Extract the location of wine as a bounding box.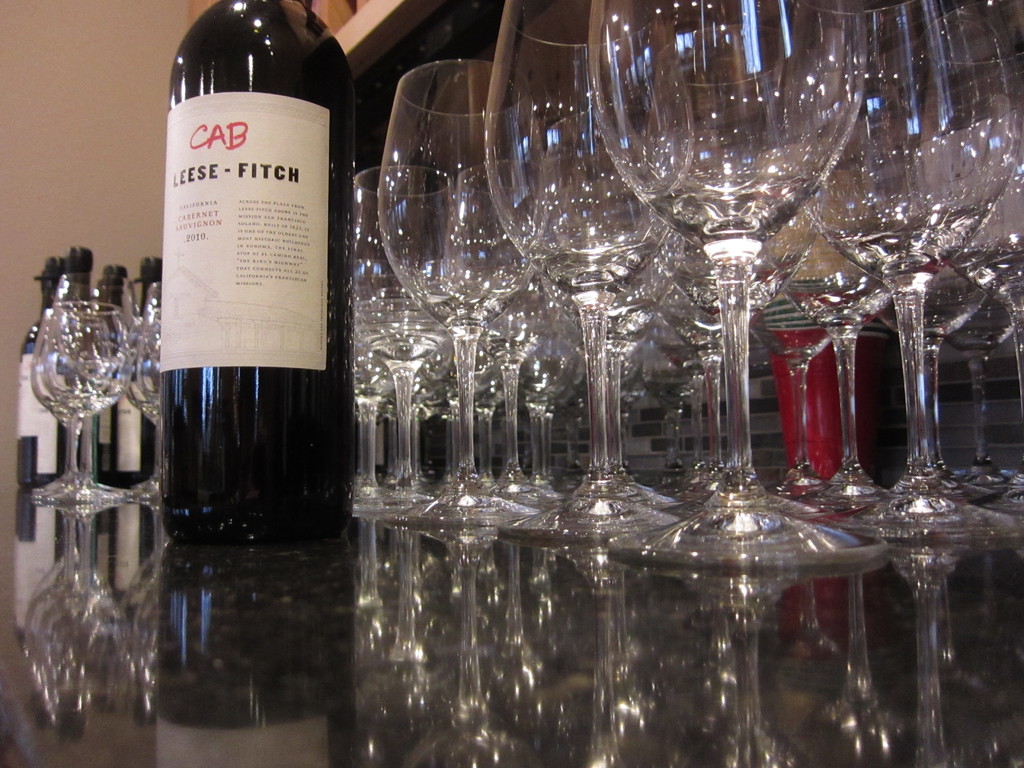
bbox=(95, 264, 120, 485).
